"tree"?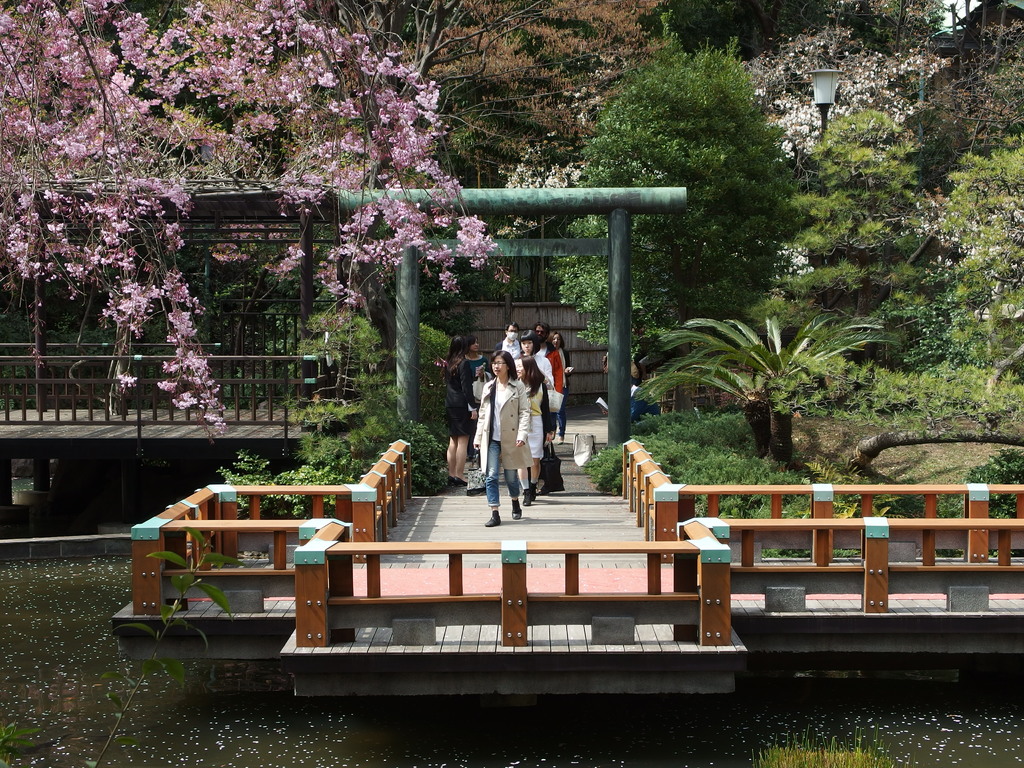
[0, 0, 515, 434]
